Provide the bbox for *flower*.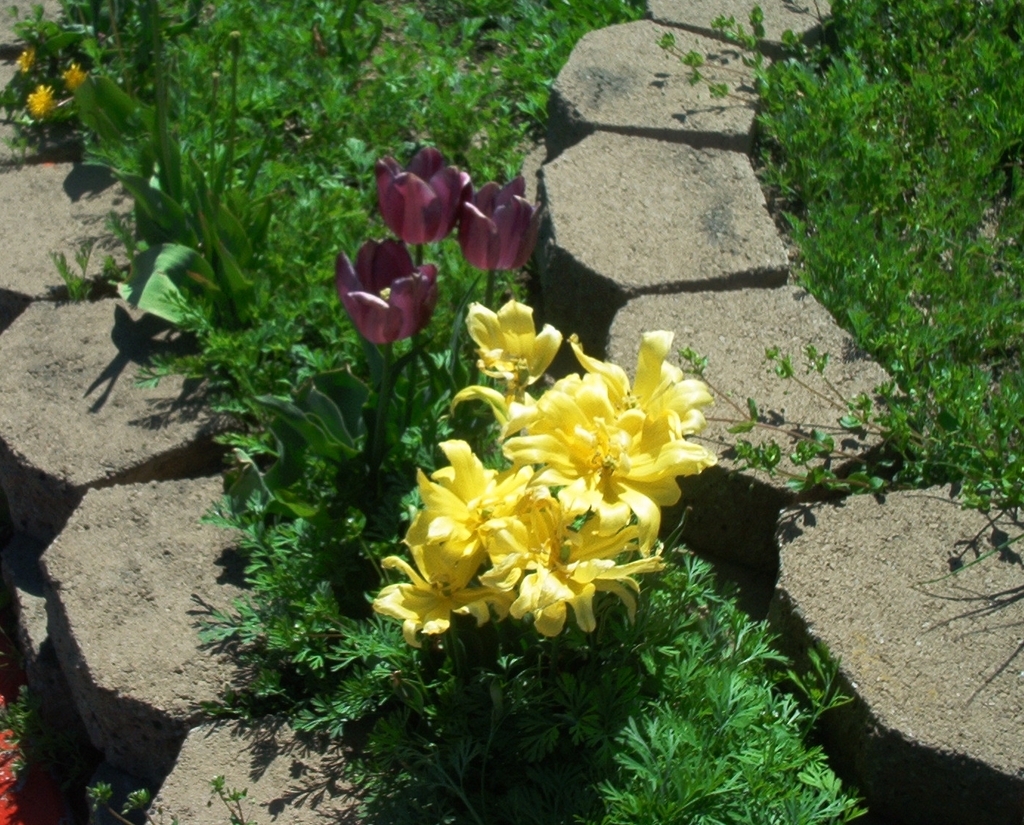
locate(17, 45, 41, 74).
